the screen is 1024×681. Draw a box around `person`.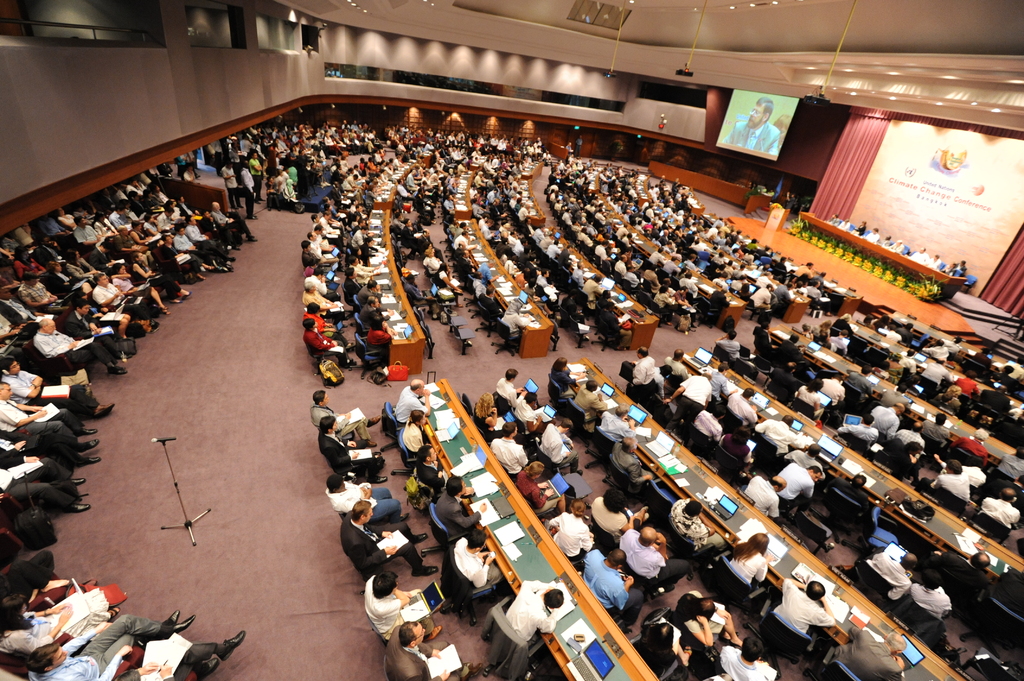
(853,221,865,237).
